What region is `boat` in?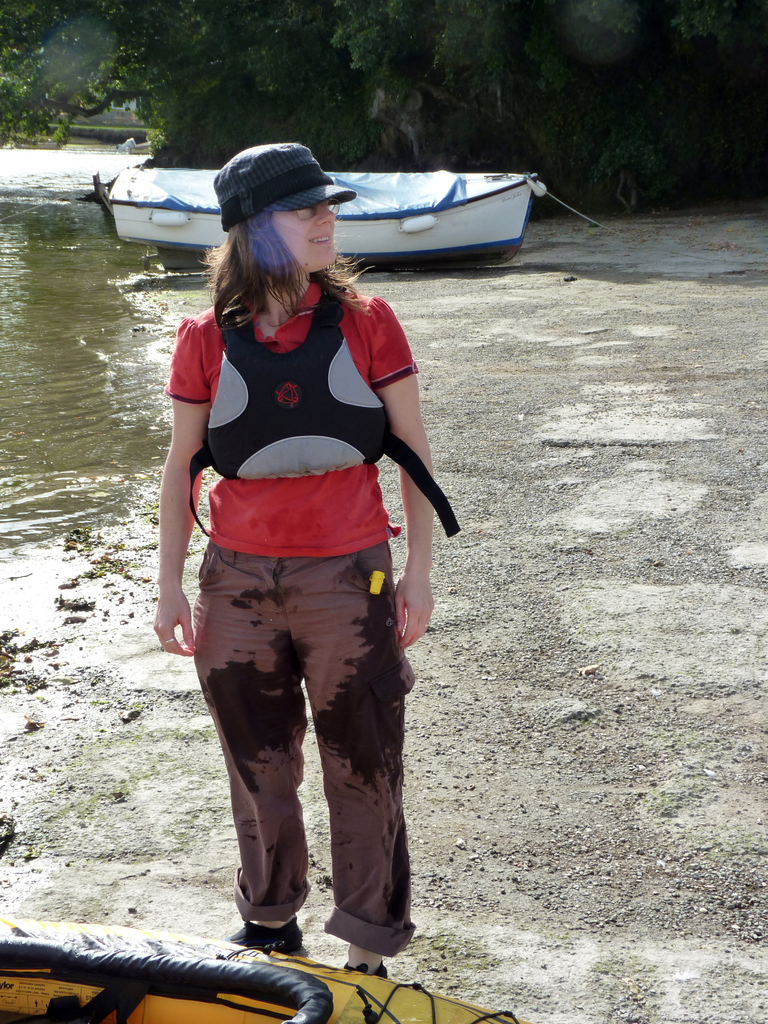
(123,154,534,262).
